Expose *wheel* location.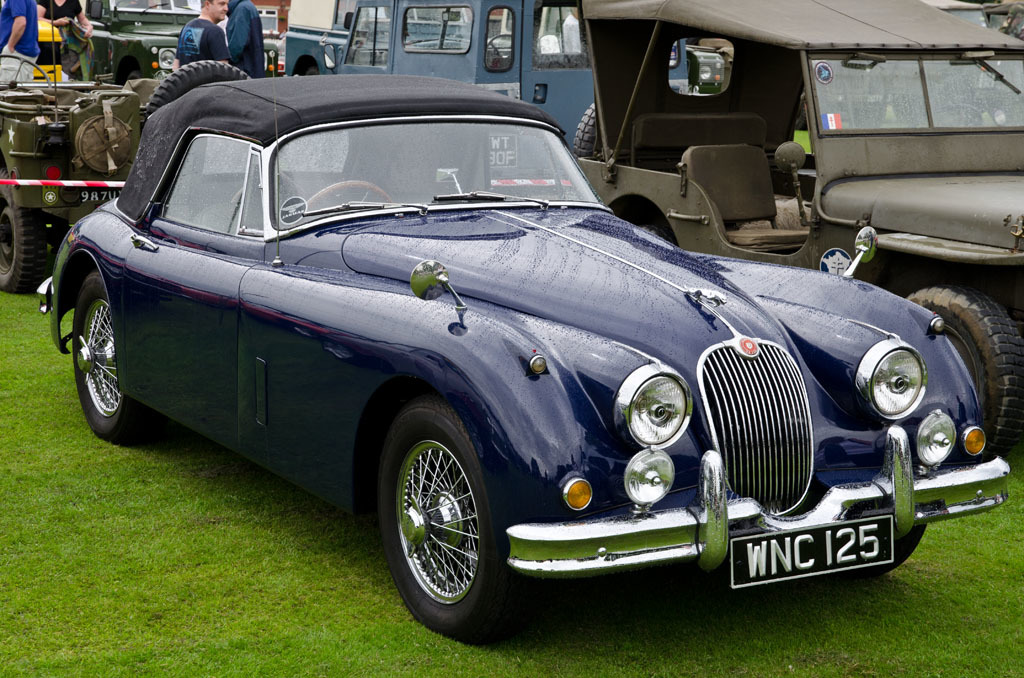
Exposed at box(847, 99, 888, 126).
